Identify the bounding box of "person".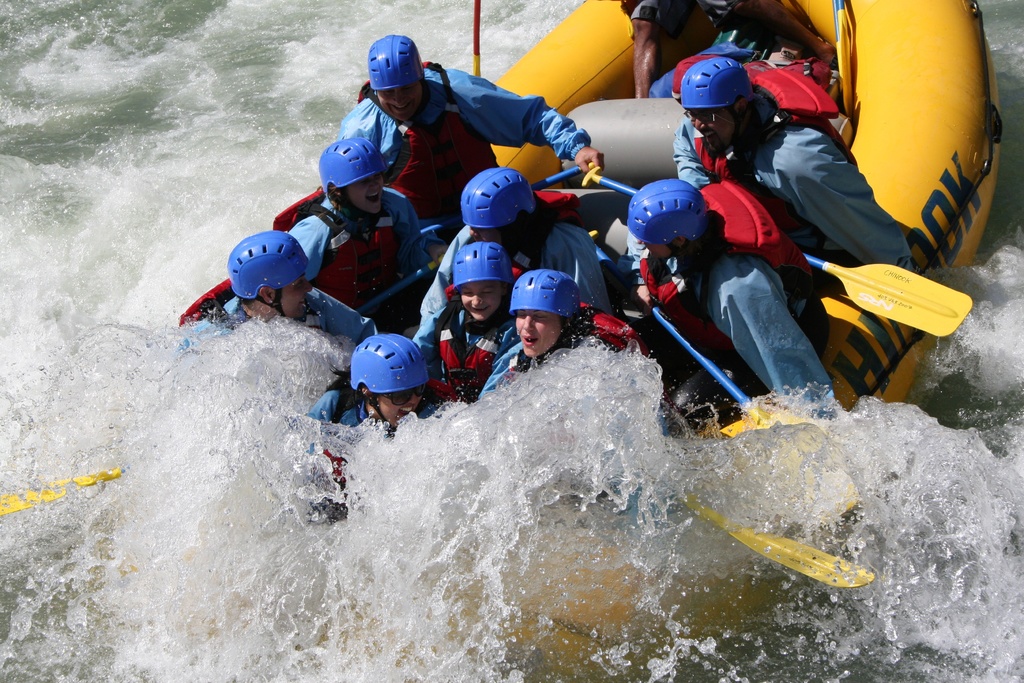
locate(623, 177, 840, 452).
